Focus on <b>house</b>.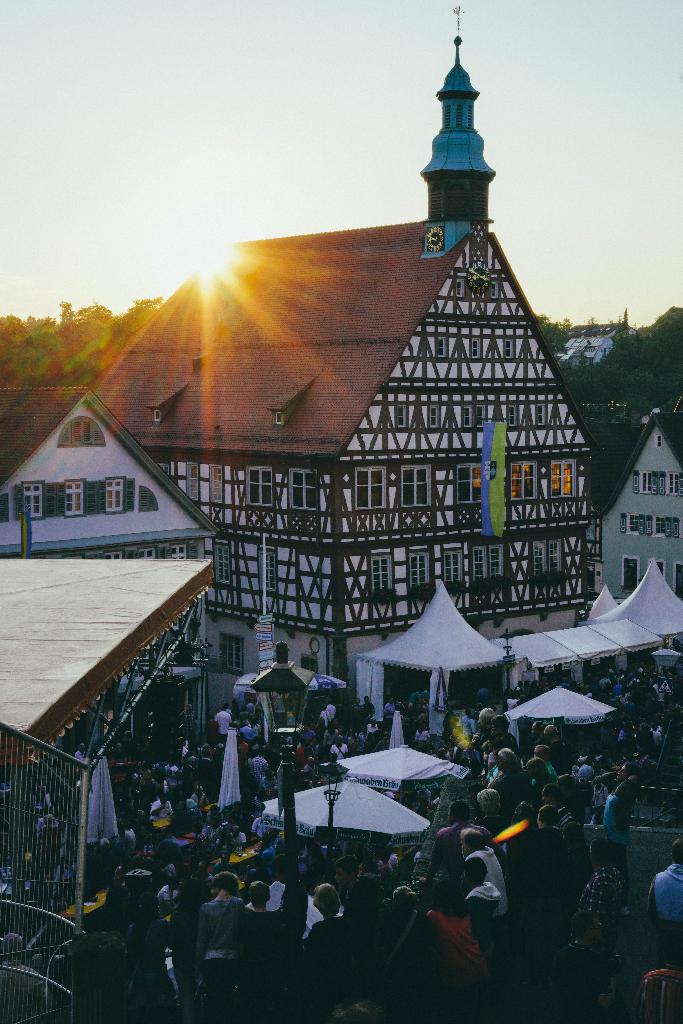
Focused at (x1=0, y1=340, x2=237, y2=622).
